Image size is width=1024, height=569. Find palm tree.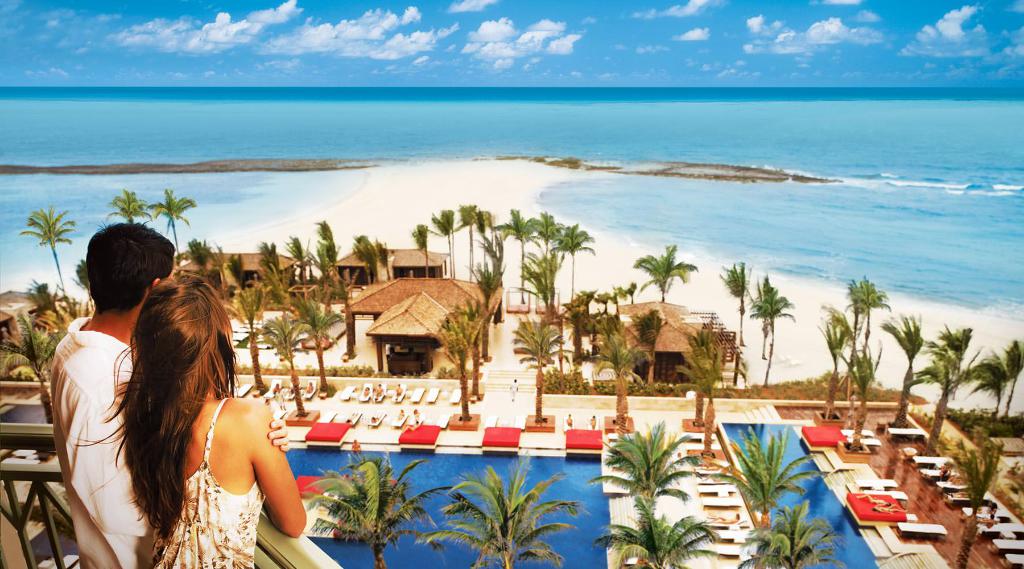
[893, 307, 922, 382].
